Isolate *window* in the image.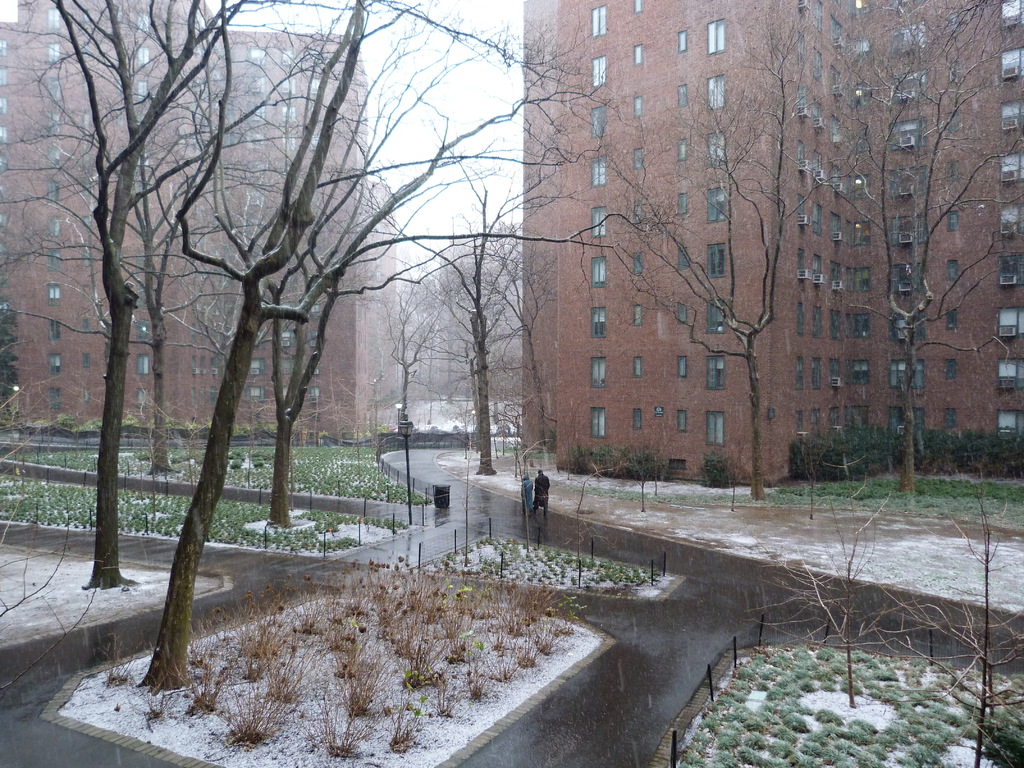
Isolated region: 675/357/689/381.
